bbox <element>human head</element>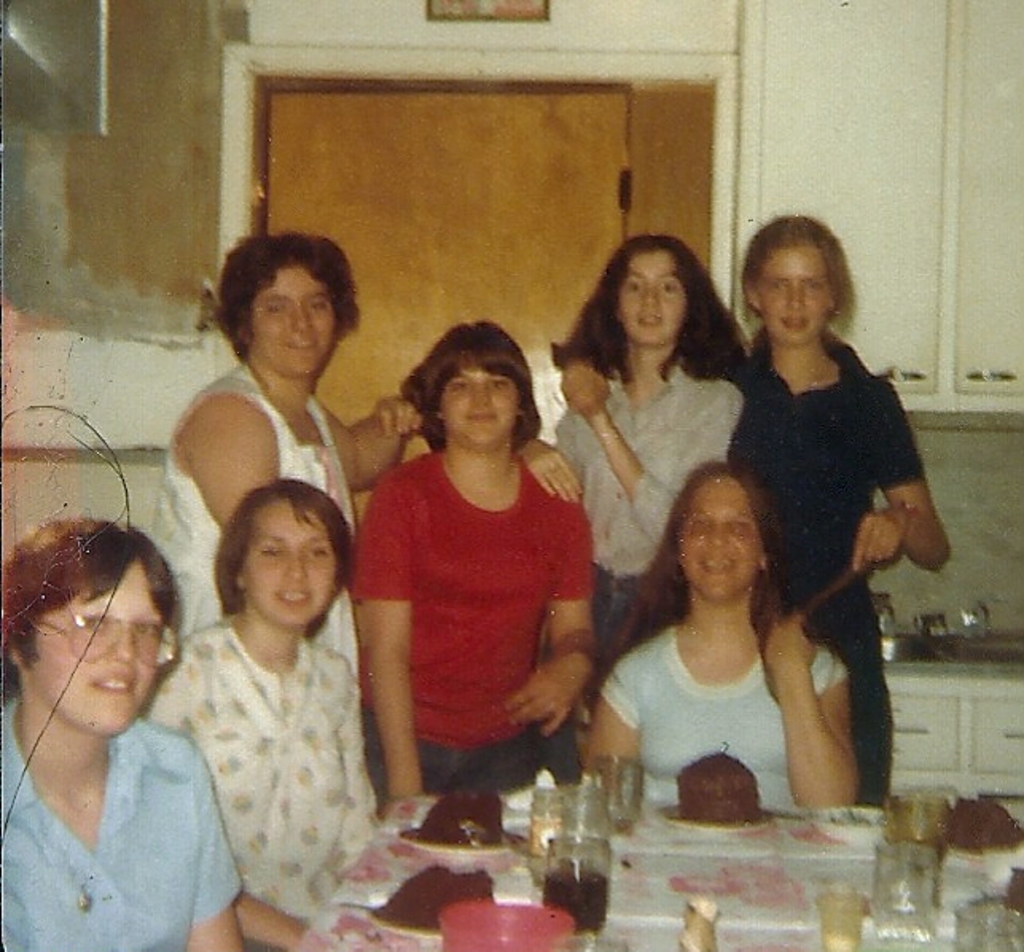
(left=600, top=237, right=712, bottom=350)
